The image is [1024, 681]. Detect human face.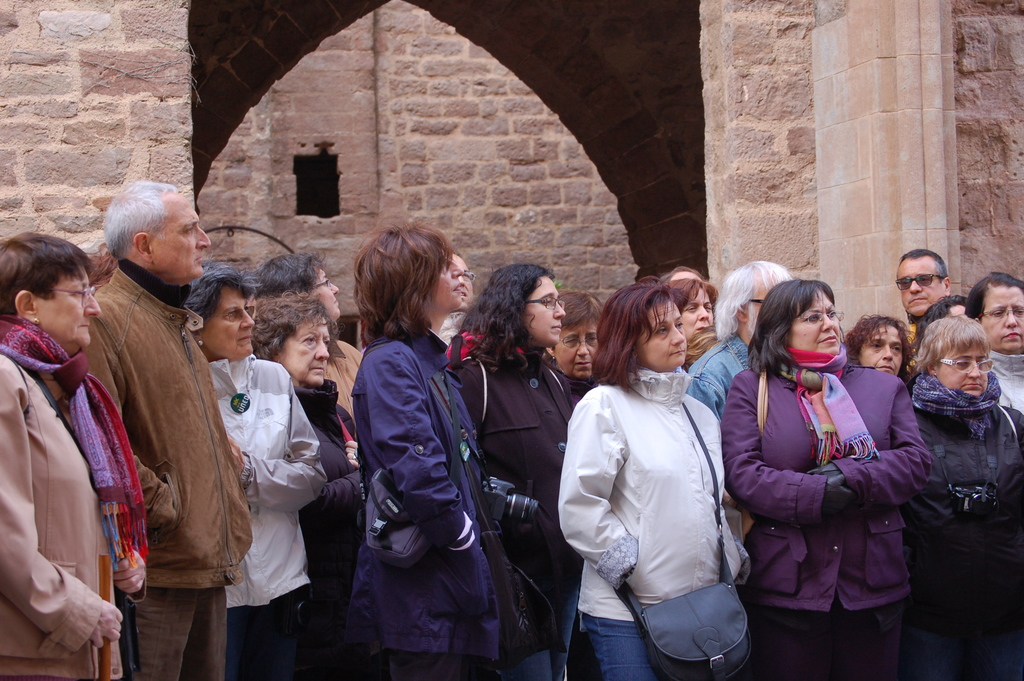
Detection: region(790, 291, 840, 356).
